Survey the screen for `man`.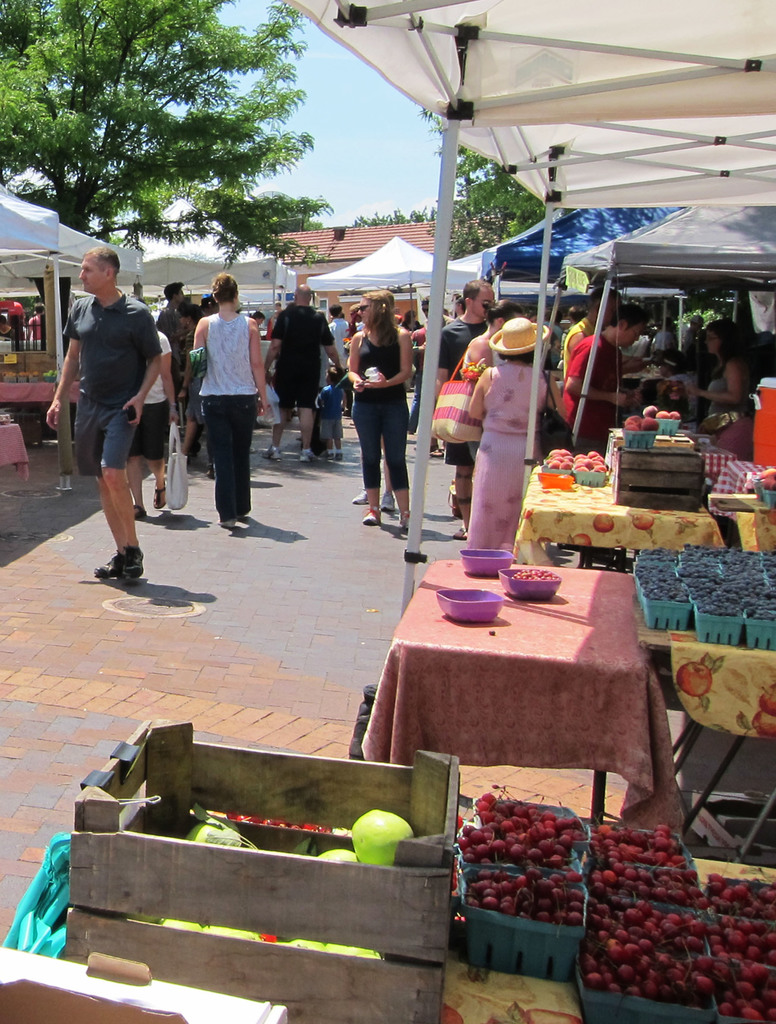
Survey found: 256 280 342 462.
